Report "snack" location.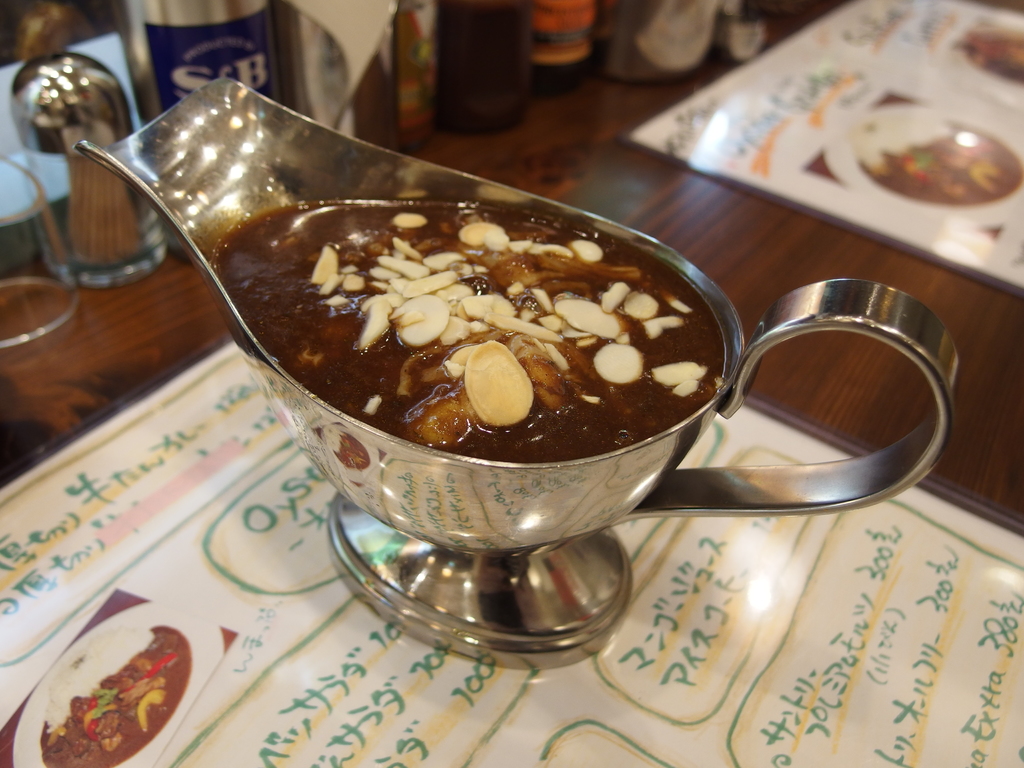
Report: rect(207, 198, 728, 471).
